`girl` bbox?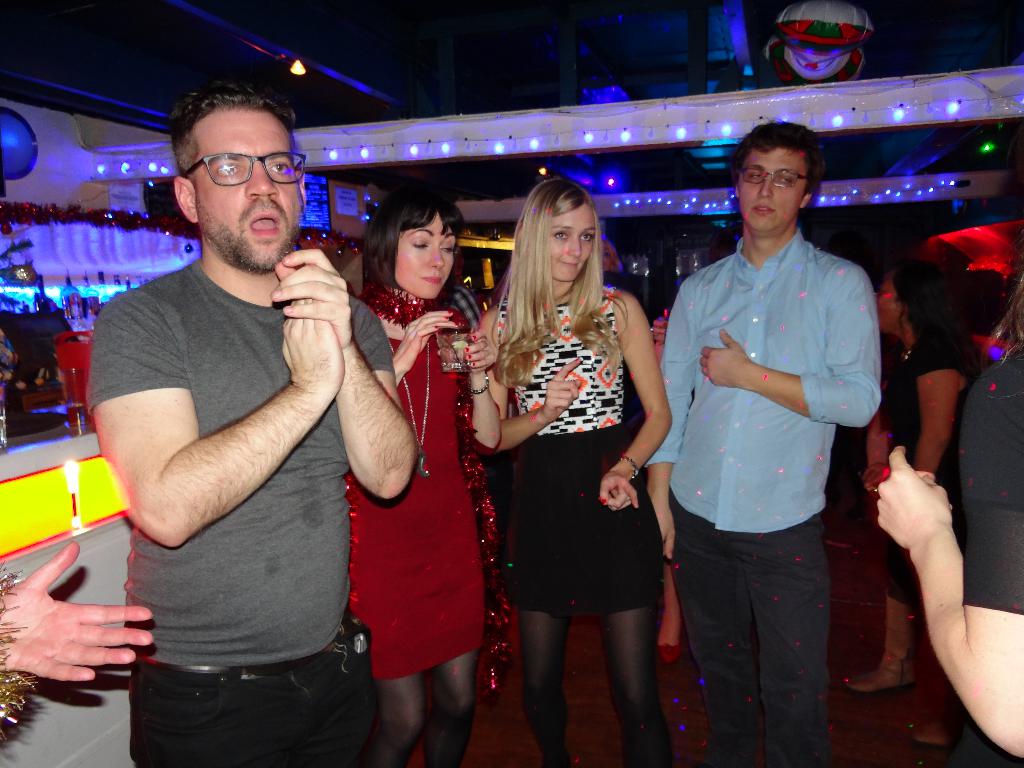
x1=348, y1=185, x2=502, y2=767
